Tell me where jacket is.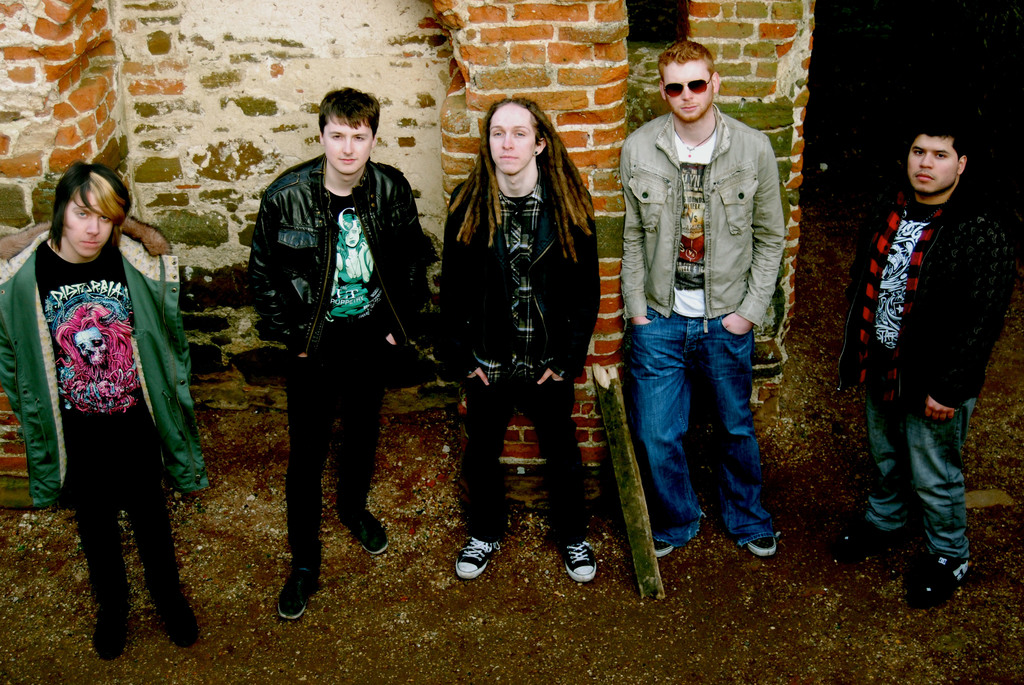
jacket is at bbox=(829, 181, 1012, 422).
